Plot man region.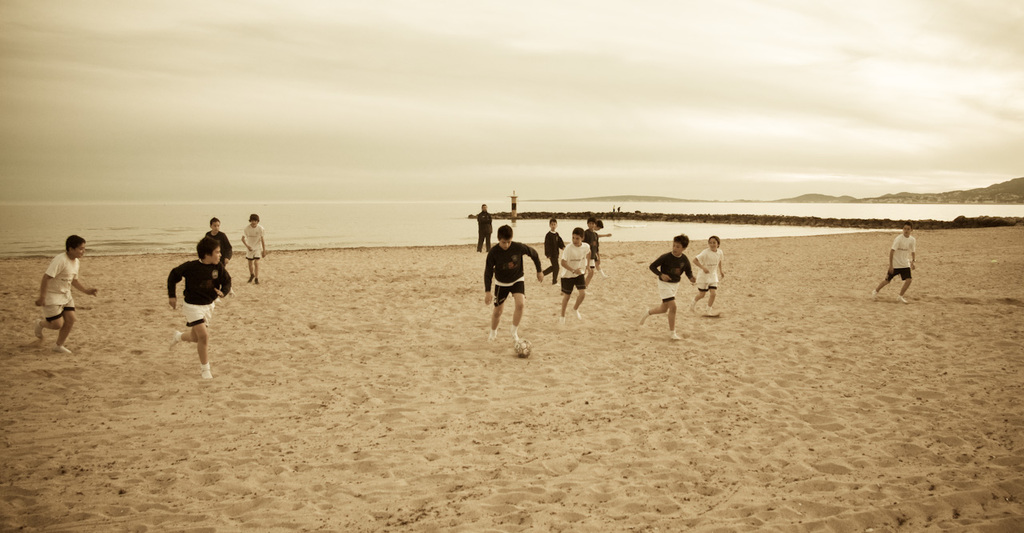
Plotted at {"x1": 18, "y1": 217, "x2": 96, "y2": 364}.
